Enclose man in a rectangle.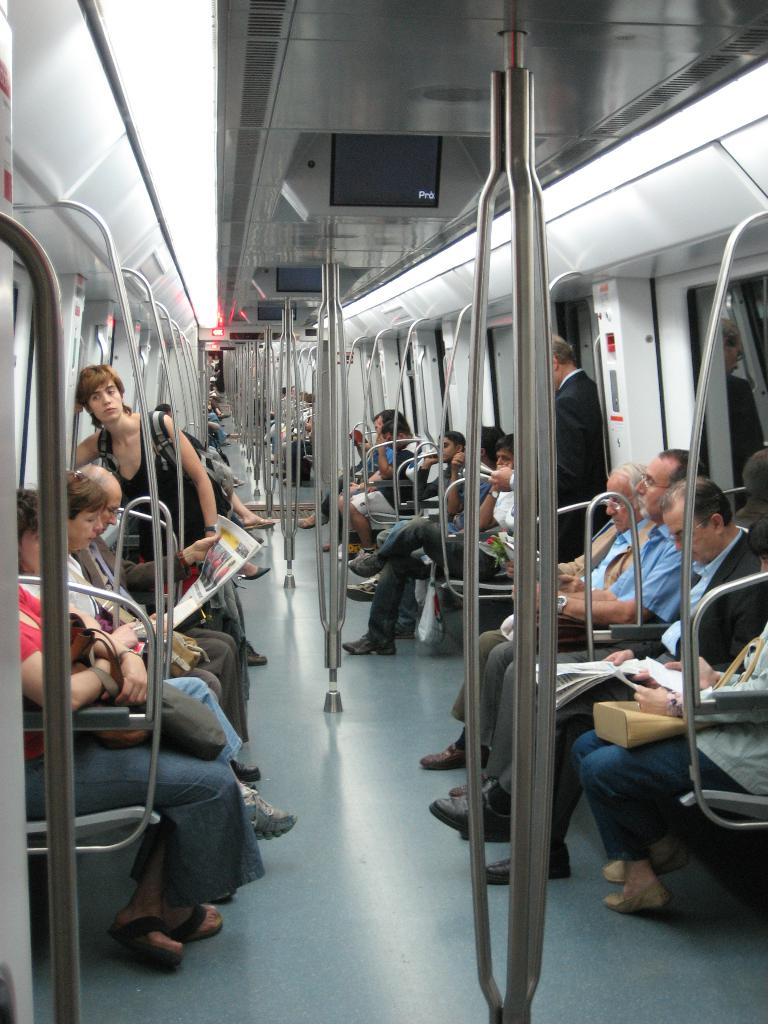
crop(552, 322, 639, 557).
